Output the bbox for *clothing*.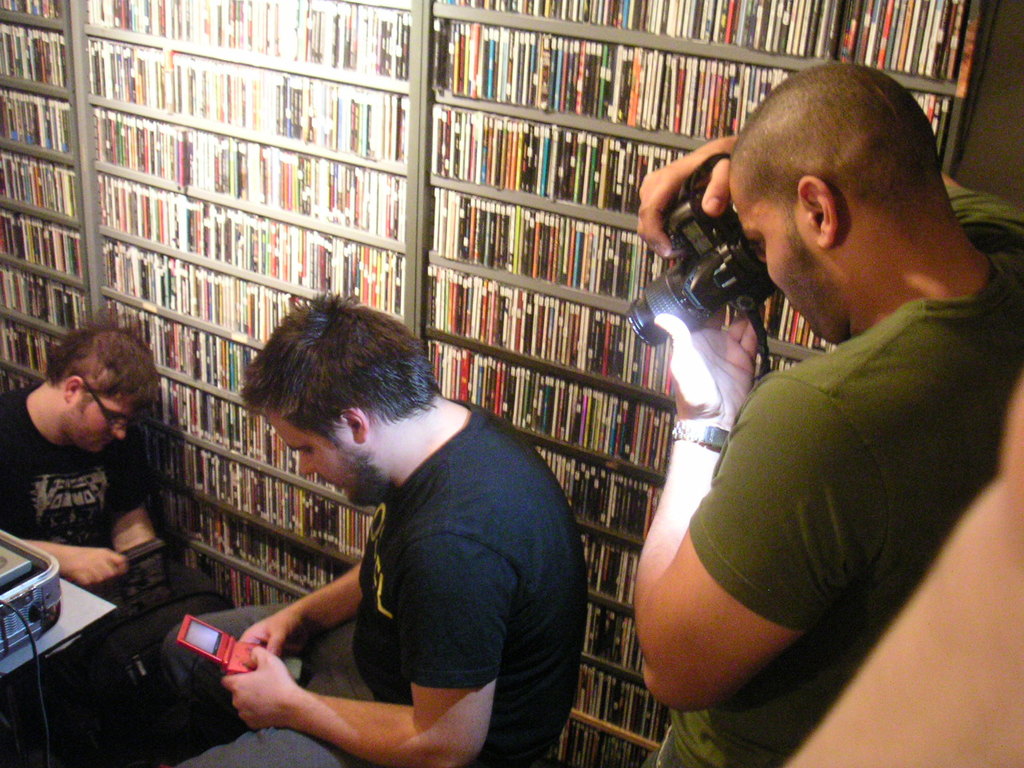
672, 170, 1000, 728.
